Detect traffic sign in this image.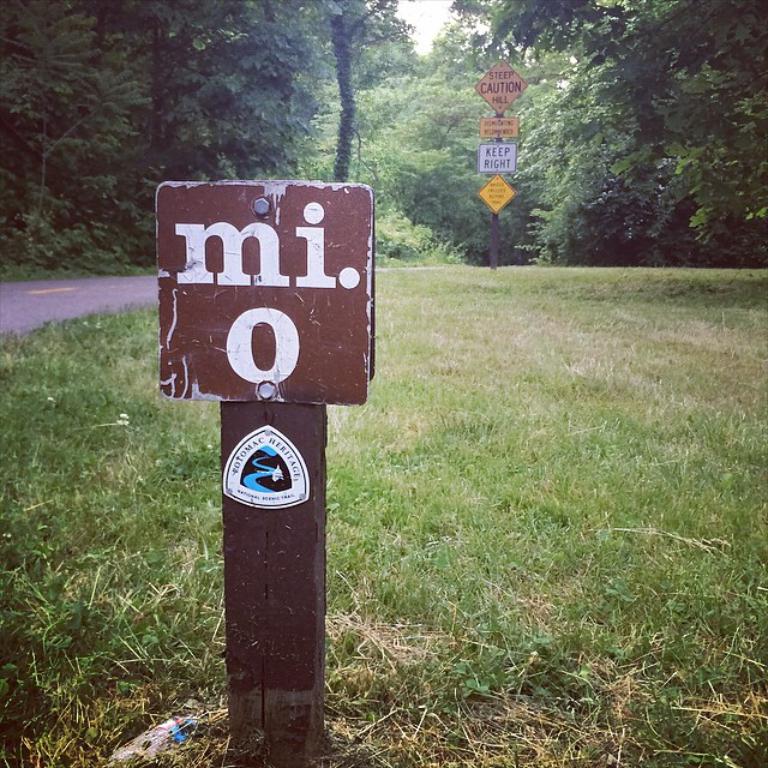
Detection: <bbox>475, 142, 520, 172</bbox>.
